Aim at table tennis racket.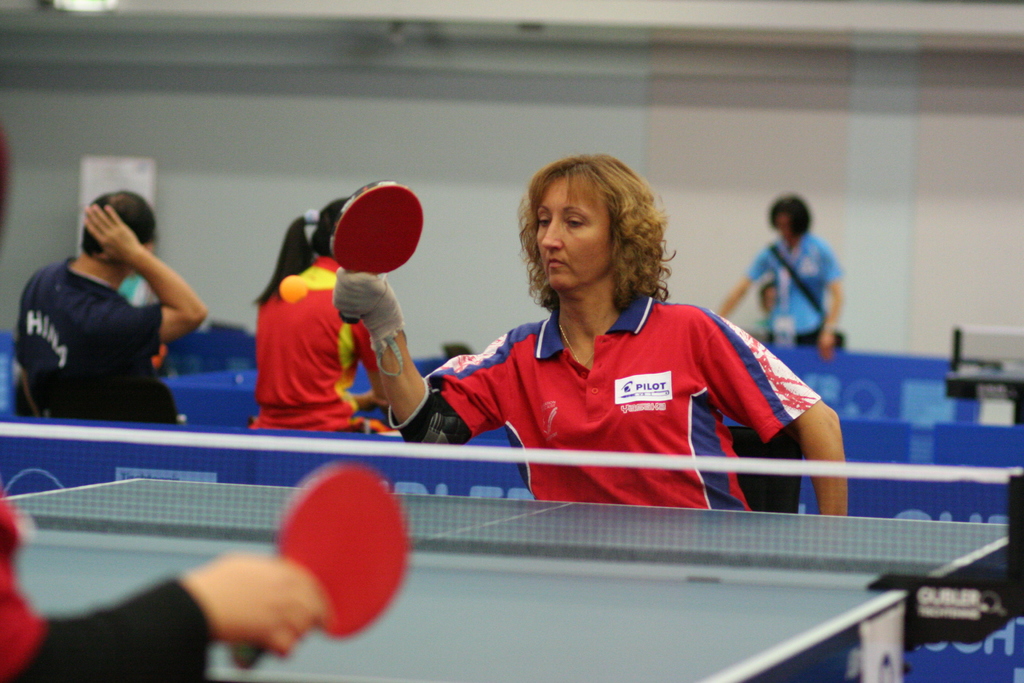
Aimed at select_region(329, 179, 425, 326).
